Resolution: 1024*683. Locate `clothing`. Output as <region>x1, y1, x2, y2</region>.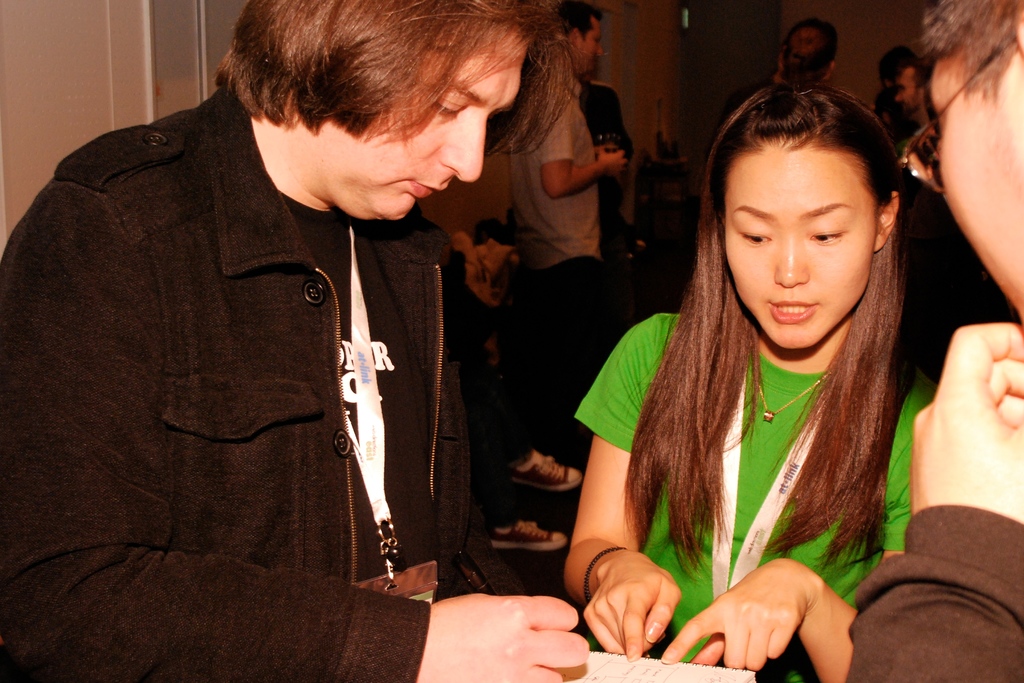
<region>511, 45, 604, 399</region>.
